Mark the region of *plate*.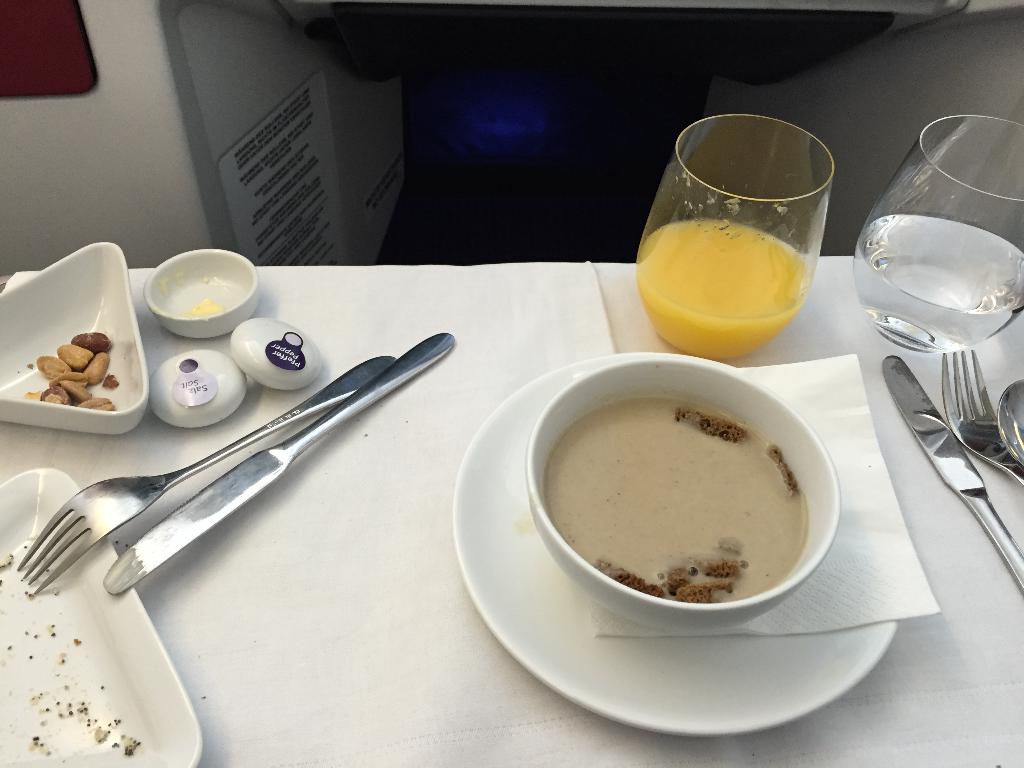
Region: [452,348,907,735].
